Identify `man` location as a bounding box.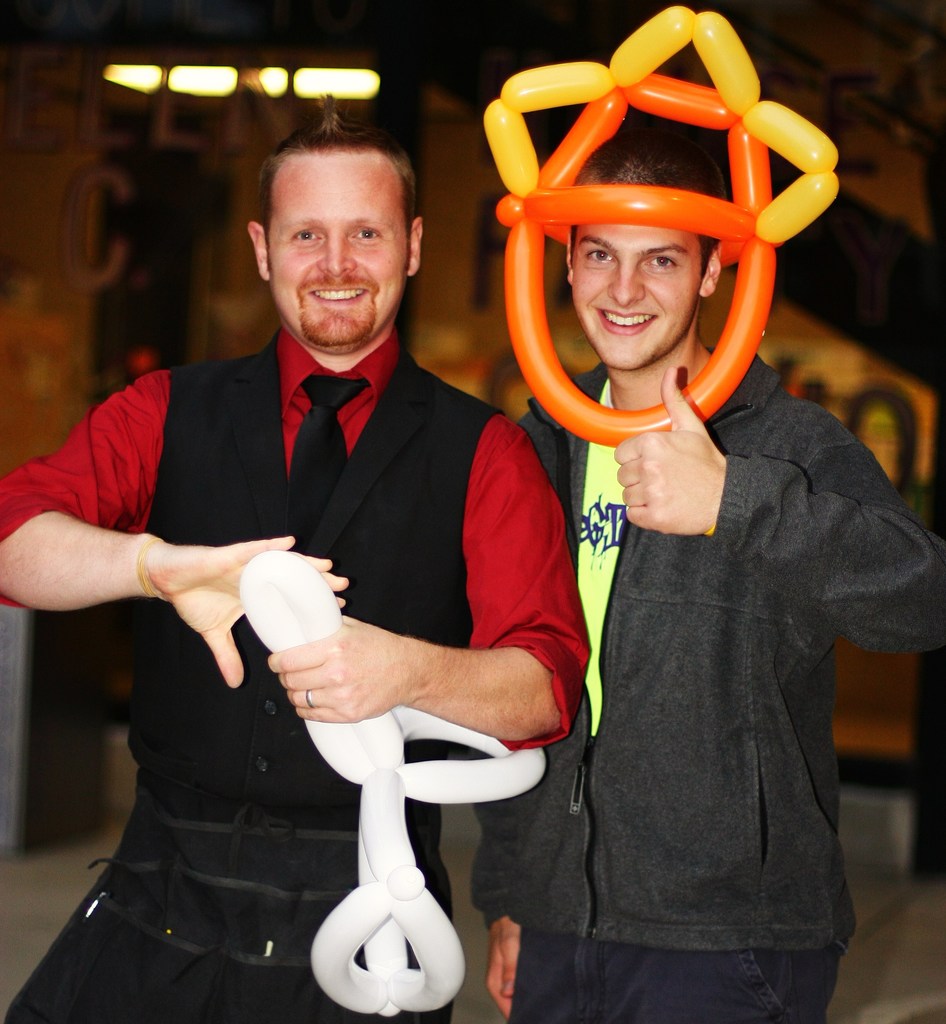
region(68, 39, 621, 1020).
